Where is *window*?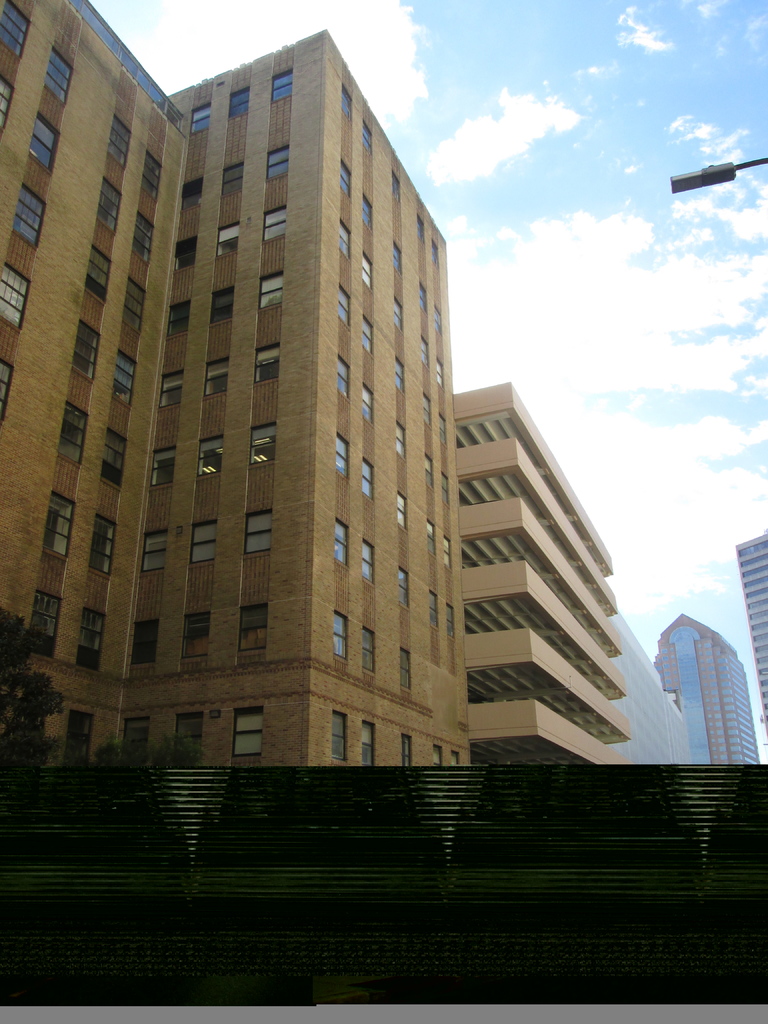
left=446, top=540, right=453, bottom=567.
